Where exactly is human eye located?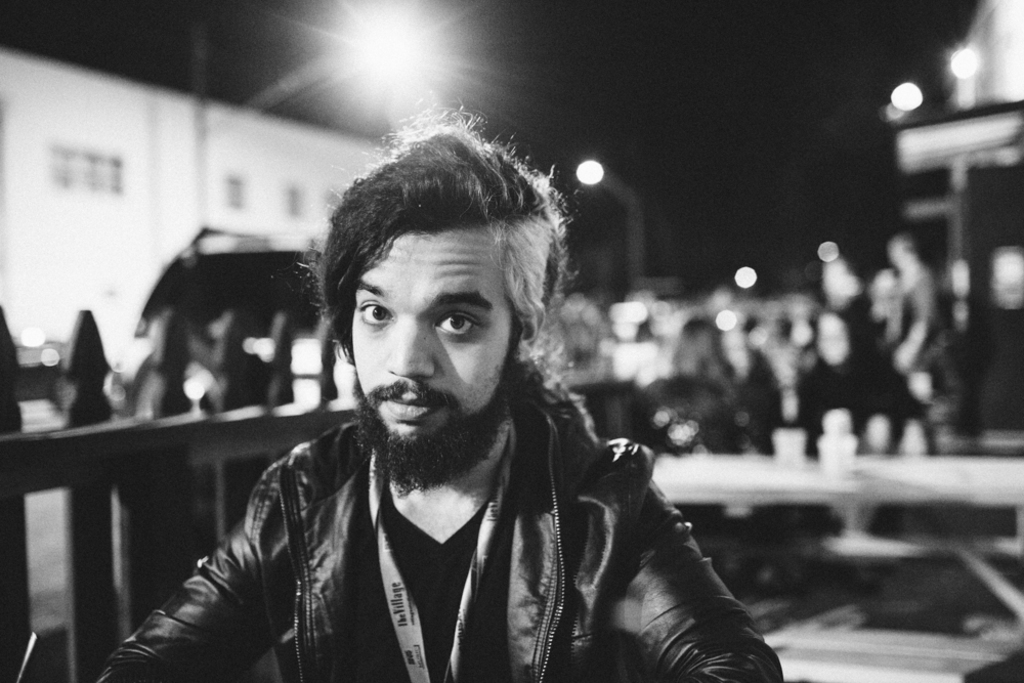
Its bounding box is <box>427,305,490,342</box>.
